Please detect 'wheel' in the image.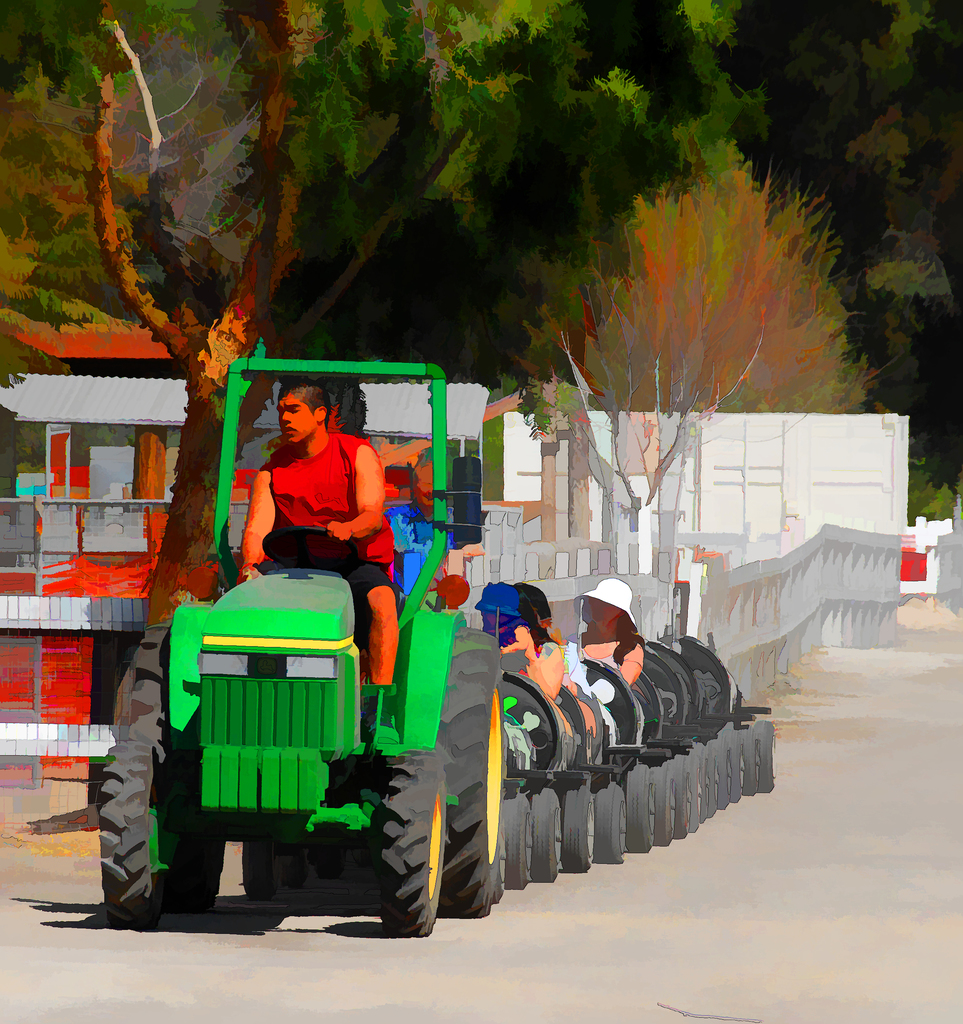
pyautogui.locateOnScreen(692, 755, 706, 820).
